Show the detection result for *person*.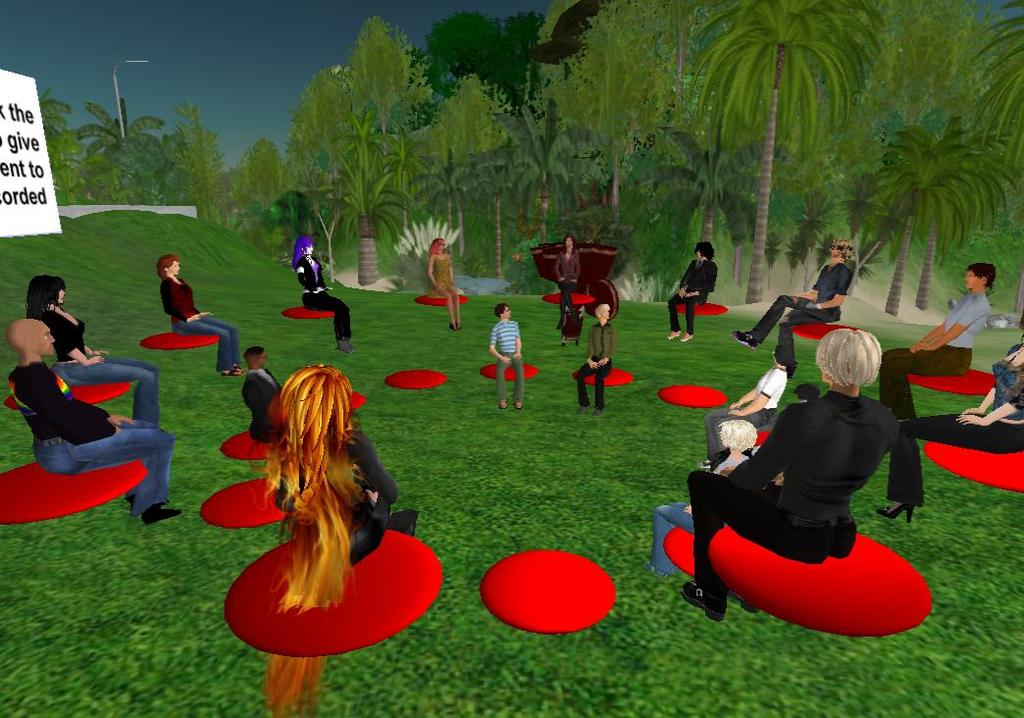
{"x1": 25, "y1": 274, "x2": 158, "y2": 427}.
